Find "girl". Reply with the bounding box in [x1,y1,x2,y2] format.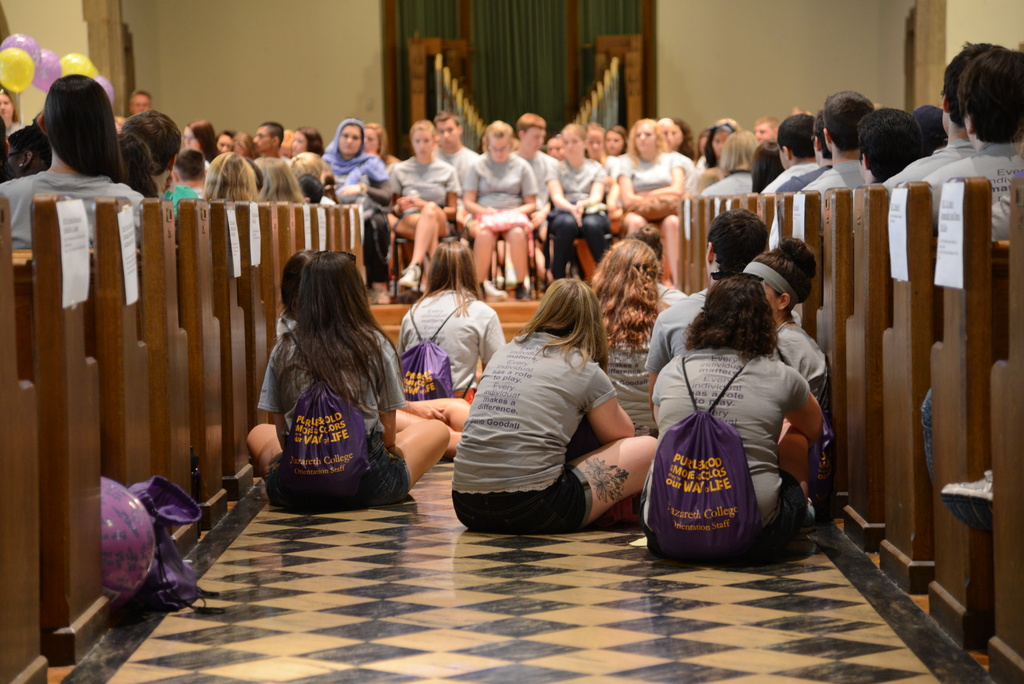
[244,241,451,520].
